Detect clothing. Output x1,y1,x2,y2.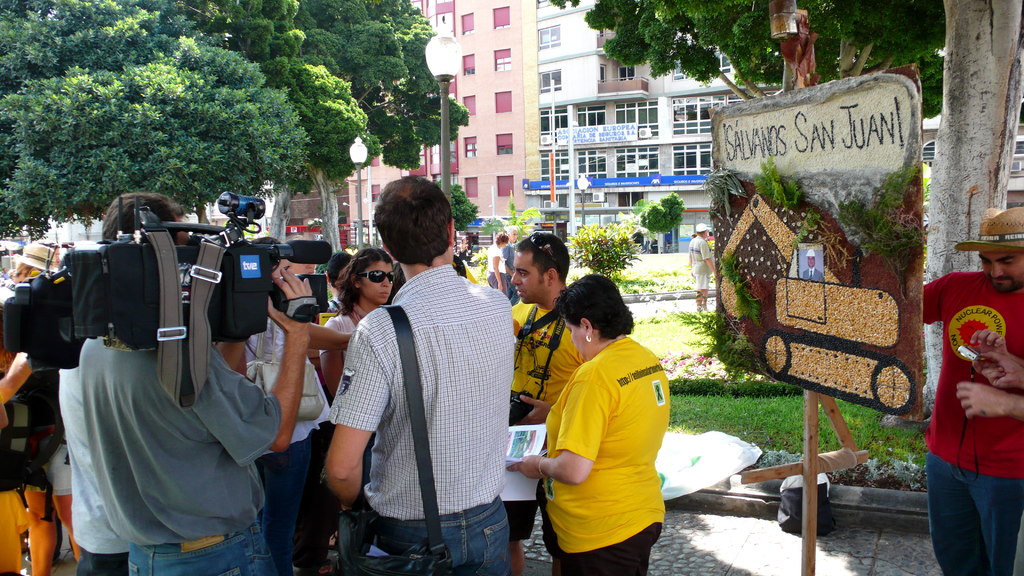
804,266,828,280.
